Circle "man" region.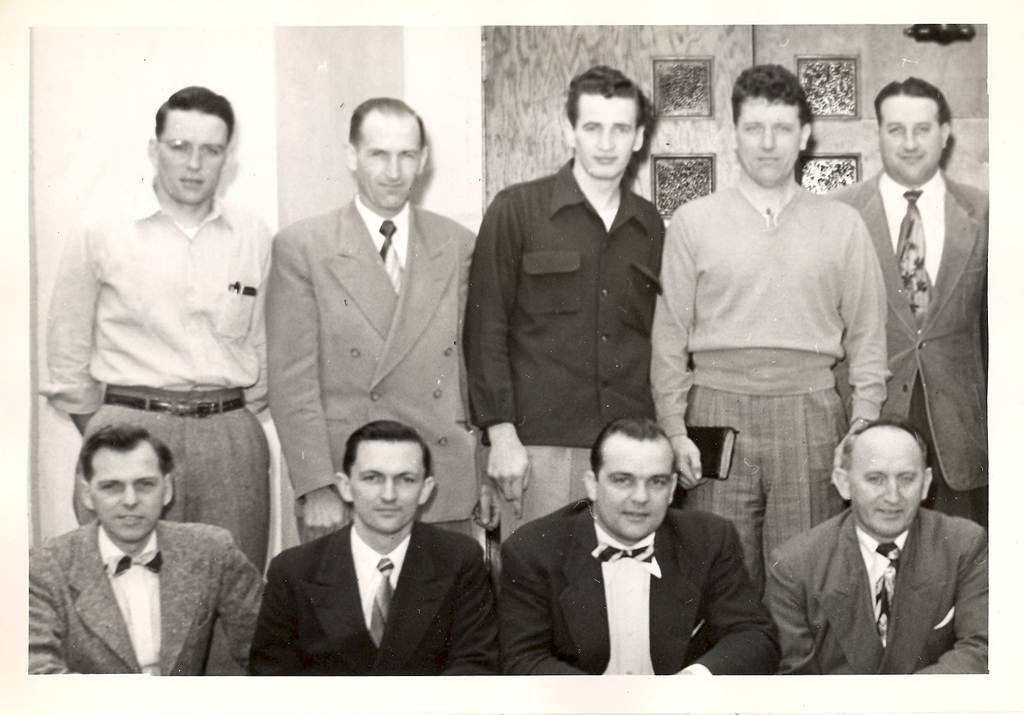
Region: (x1=266, y1=421, x2=496, y2=679).
